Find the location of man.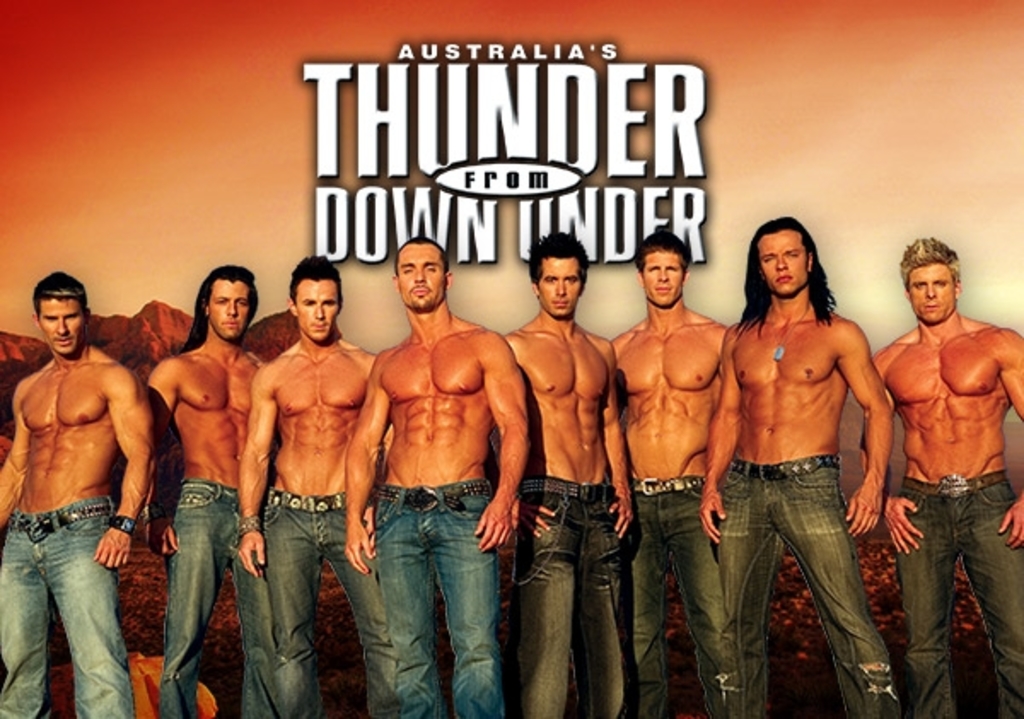
Location: pyautogui.locateOnScreen(345, 236, 532, 717).
